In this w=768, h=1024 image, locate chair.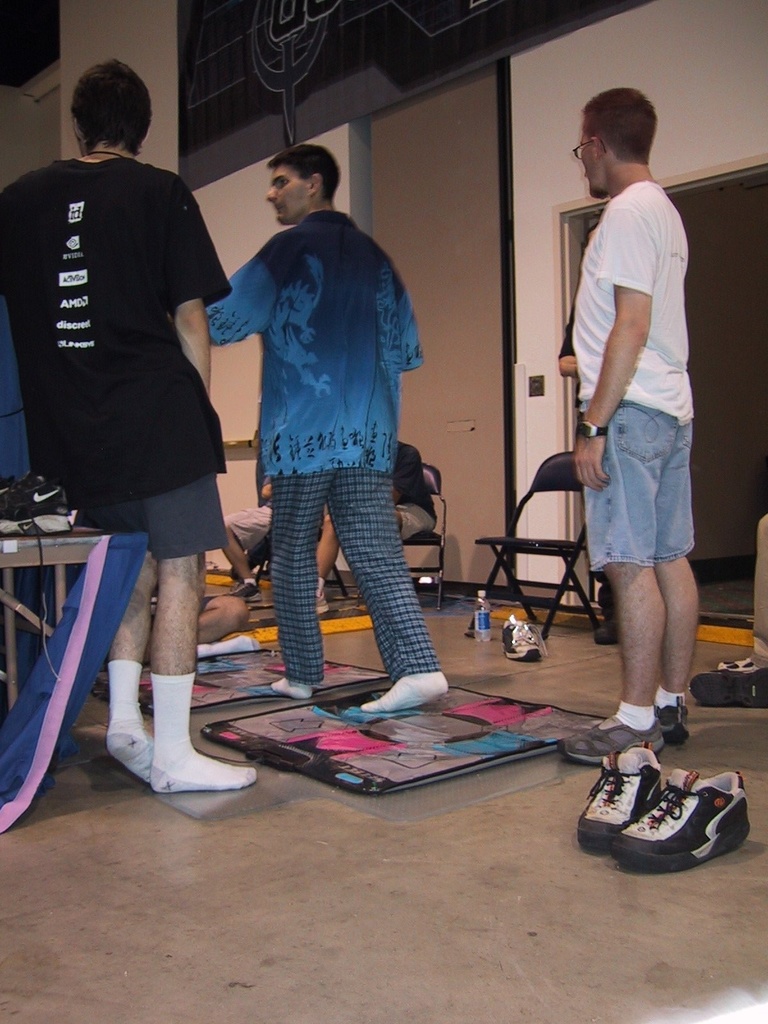
Bounding box: (494,431,623,673).
